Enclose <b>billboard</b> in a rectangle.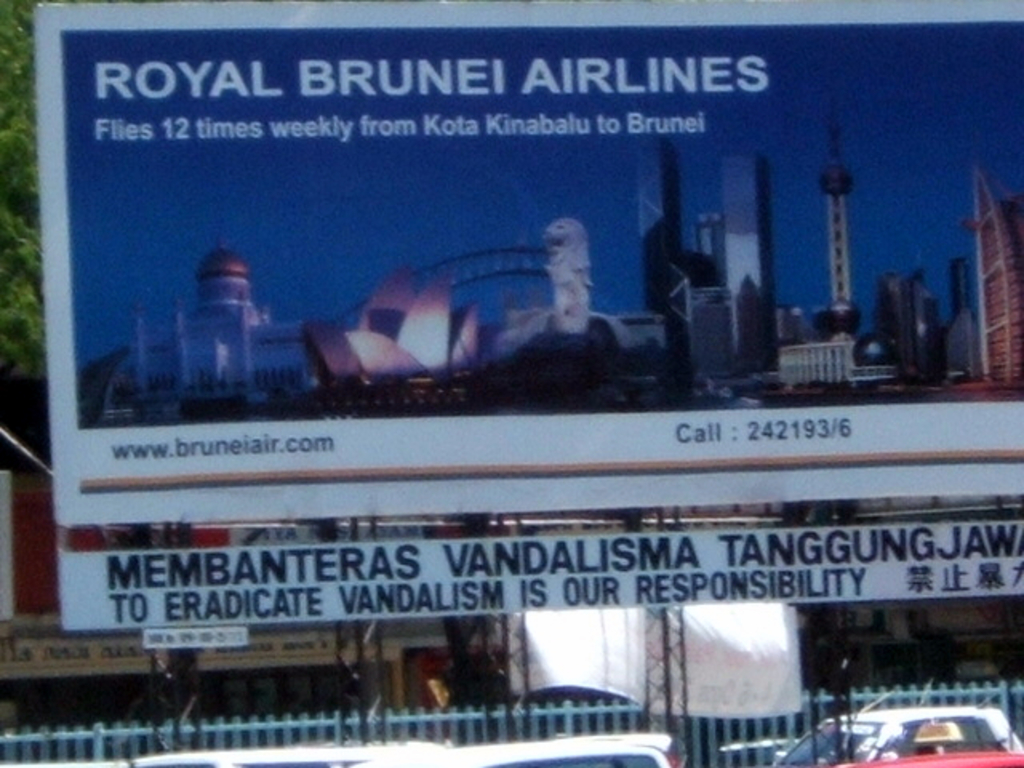
[x1=75, y1=30, x2=1022, y2=424].
